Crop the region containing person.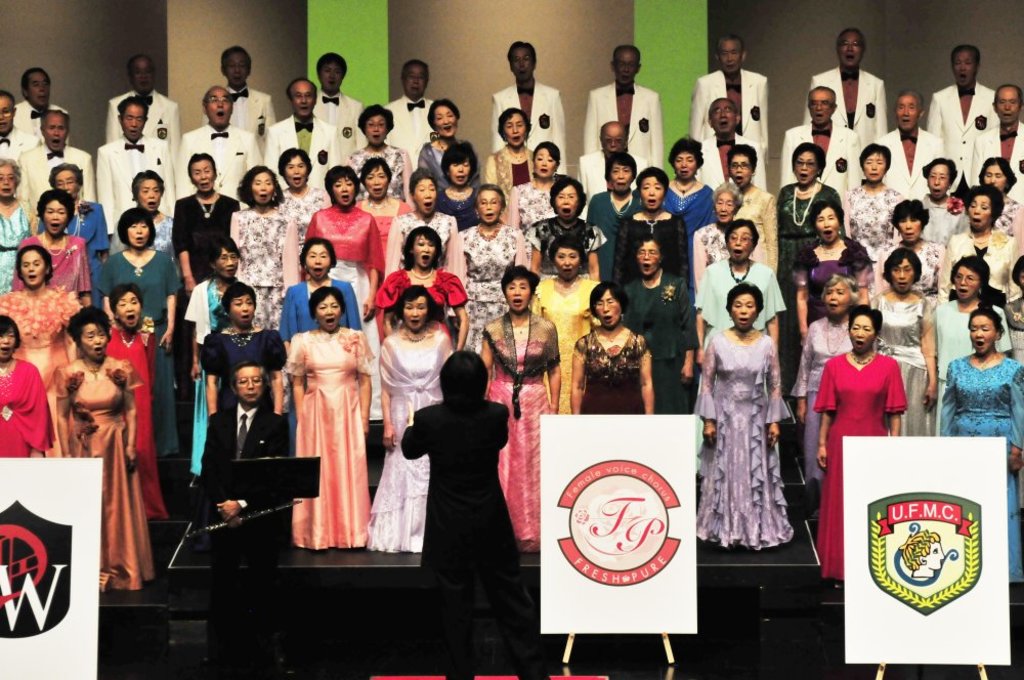
Crop region: x1=307 y1=164 x2=379 y2=419.
